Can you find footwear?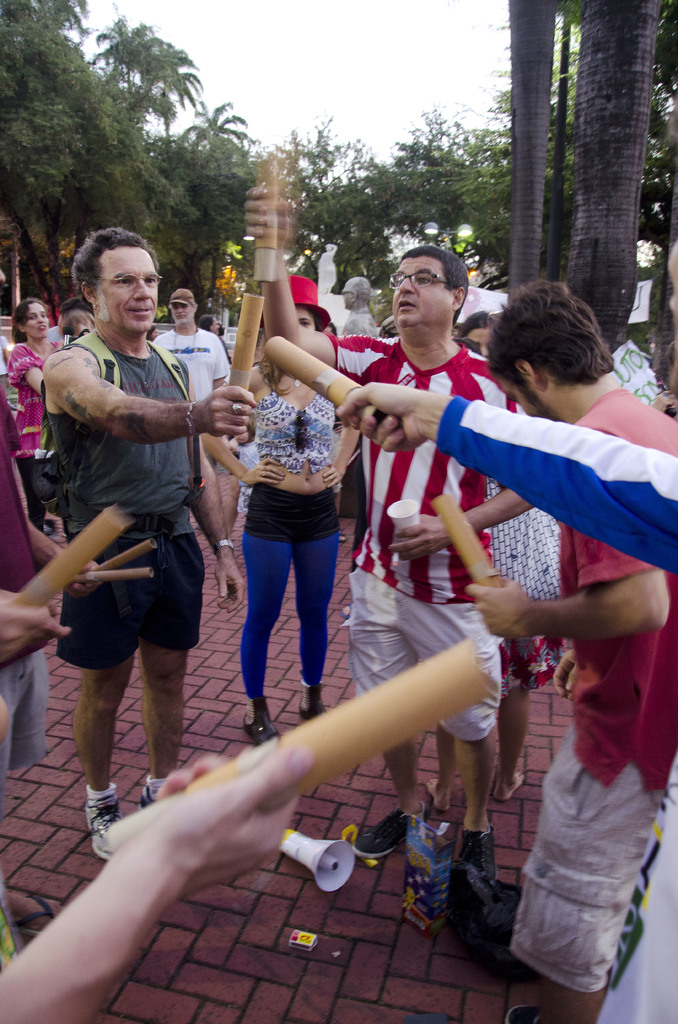
Yes, bounding box: box(239, 697, 285, 749).
